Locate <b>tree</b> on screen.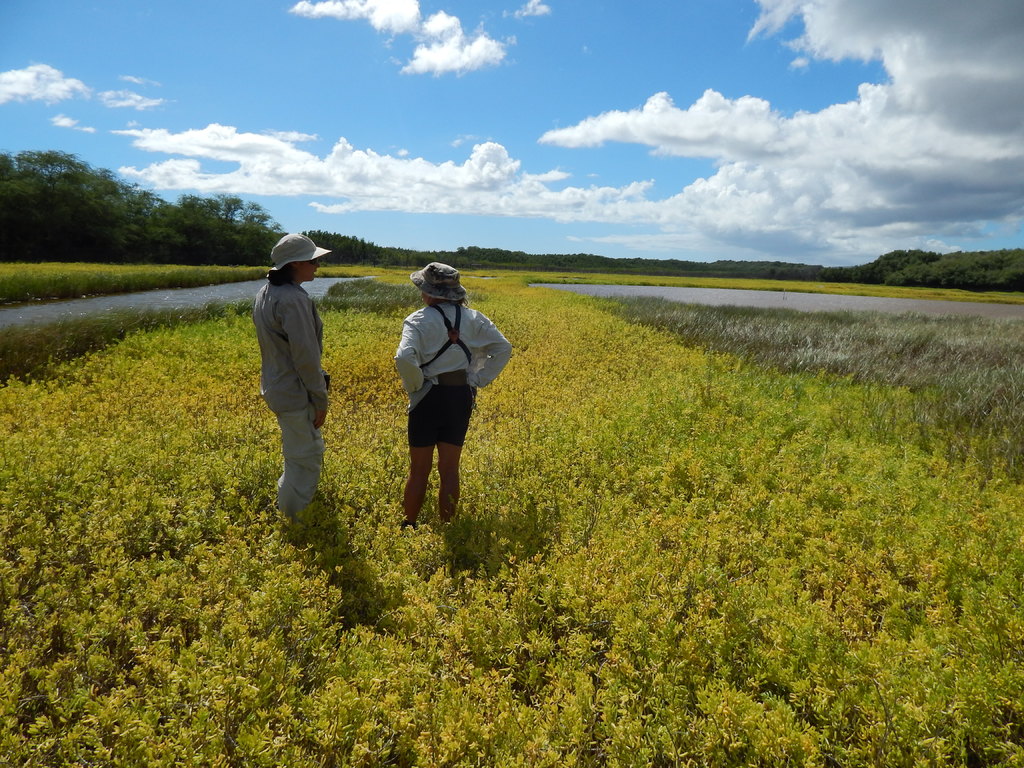
On screen at l=0, t=148, r=286, b=260.
